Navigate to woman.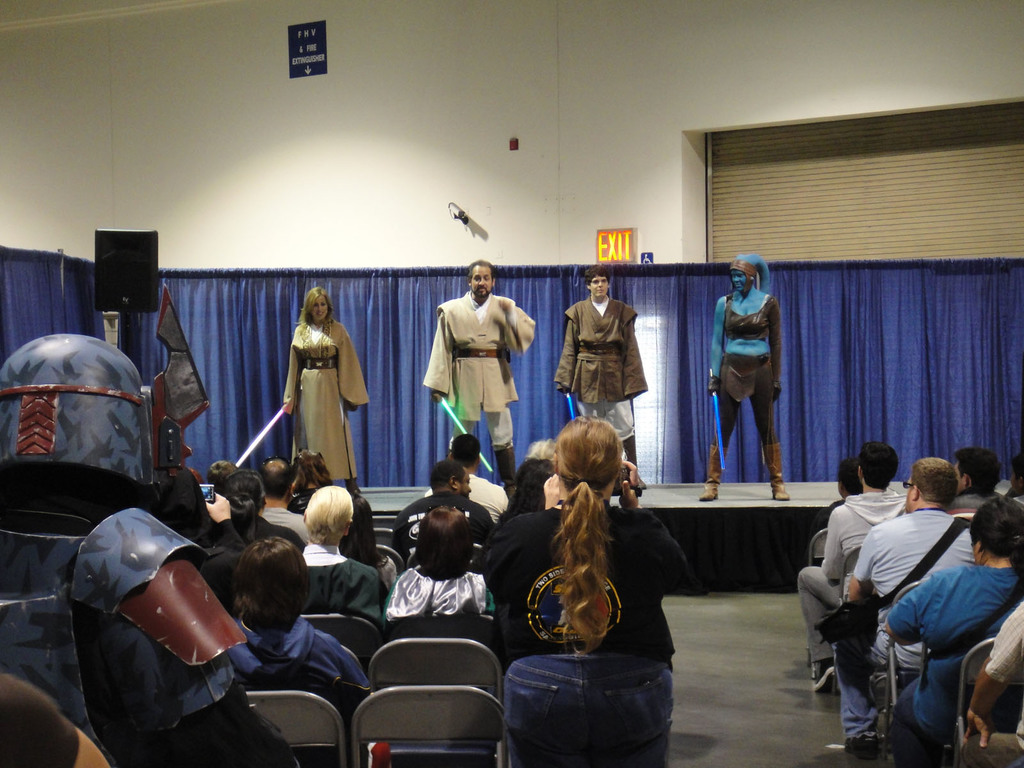
Navigation target: (left=380, top=506, right=491, bottom=622).
